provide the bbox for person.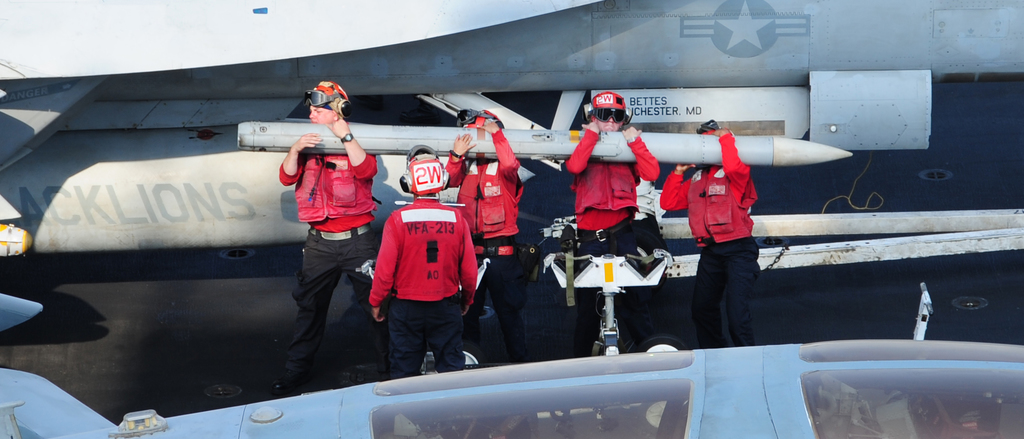
(569, 97, 658, 246).
